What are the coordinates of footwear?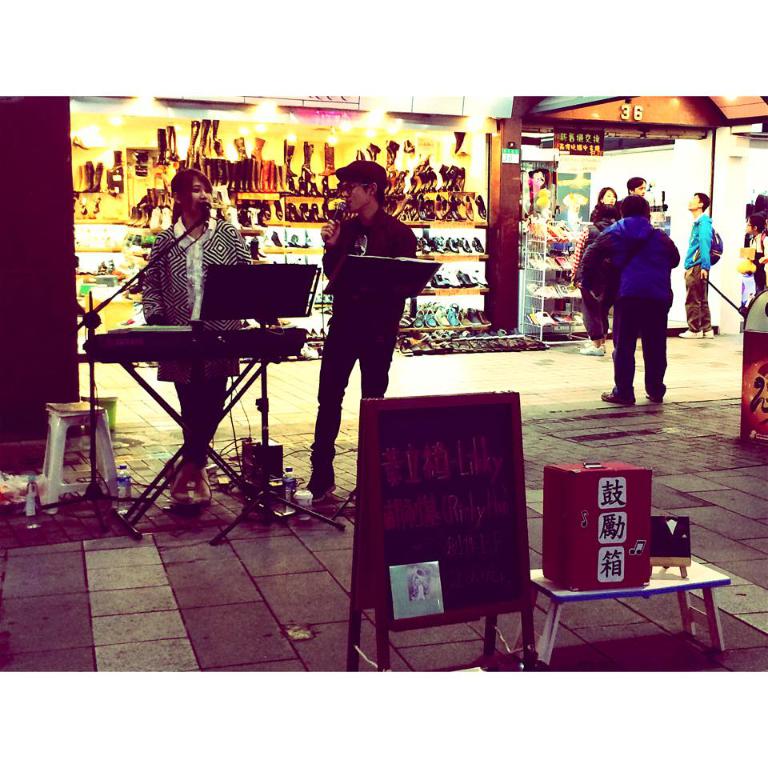
<region>593, 388, 627, 402</region>.
